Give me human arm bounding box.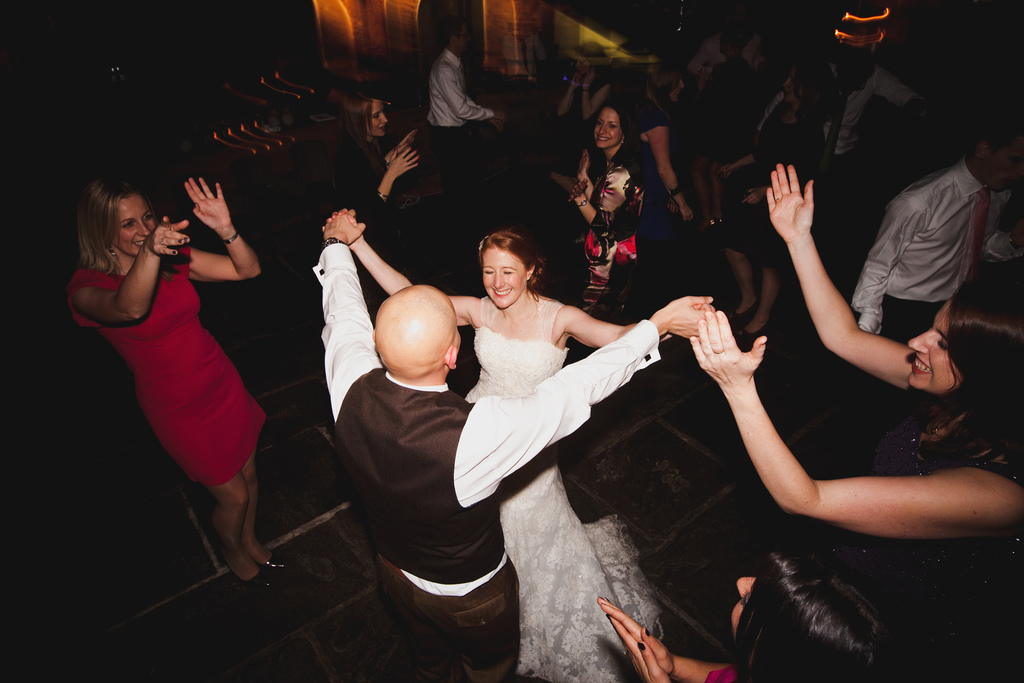
379, 131, 406, 155.
